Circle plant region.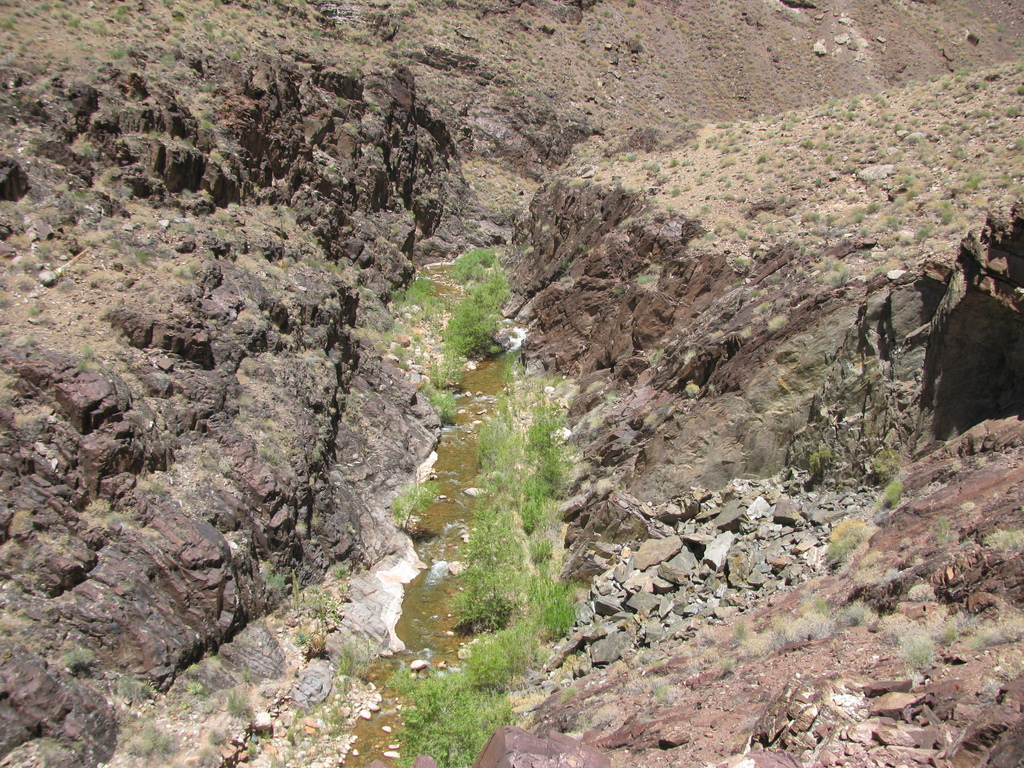
Region: 344:121:356:137.
